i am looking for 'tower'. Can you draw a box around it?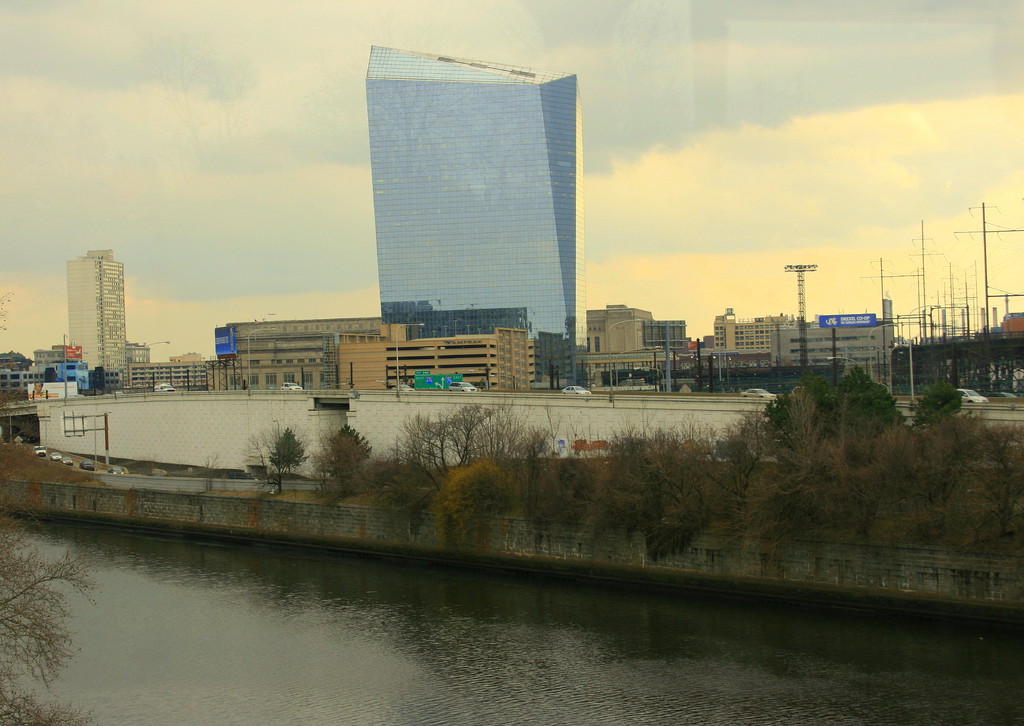
Sure, the bounding box is left=995, top=292, right=1023, bottom=328.
